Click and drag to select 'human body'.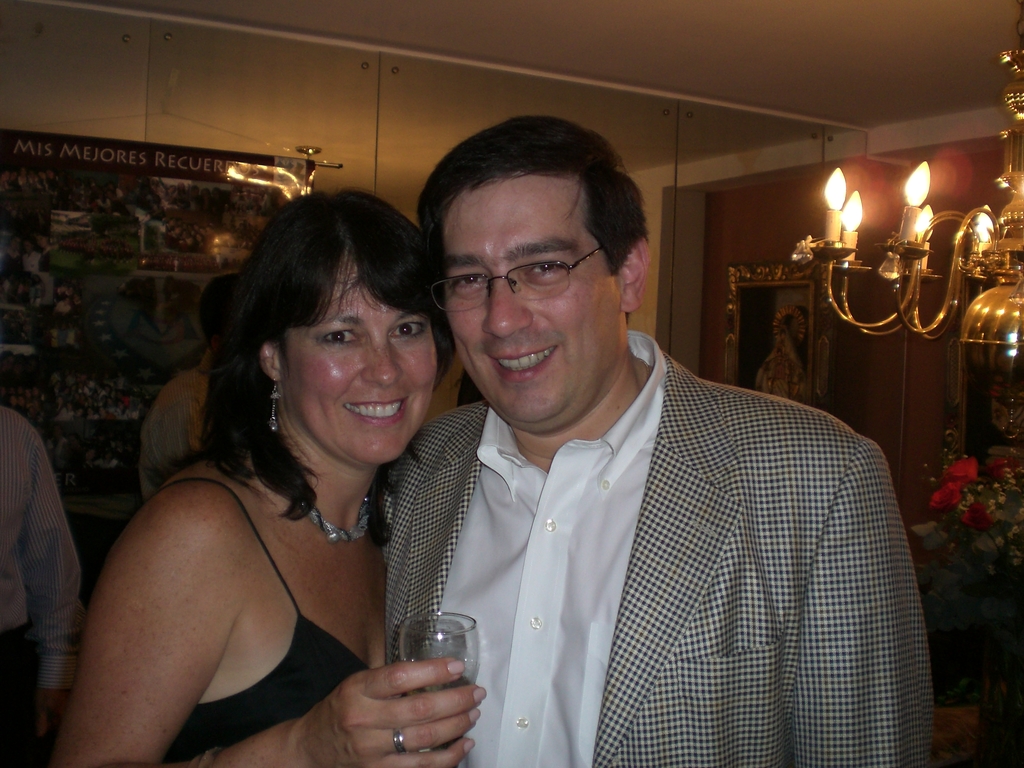
Selection: BBox(0, 408, 79, 767).
